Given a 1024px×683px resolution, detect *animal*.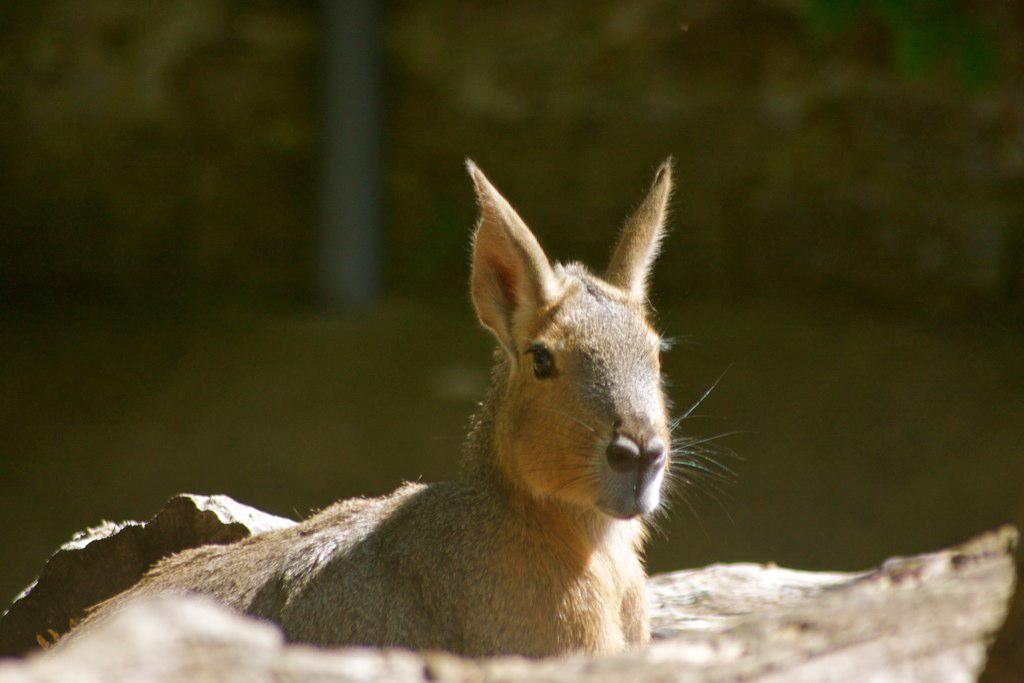
[25, 154, 751, 661].
